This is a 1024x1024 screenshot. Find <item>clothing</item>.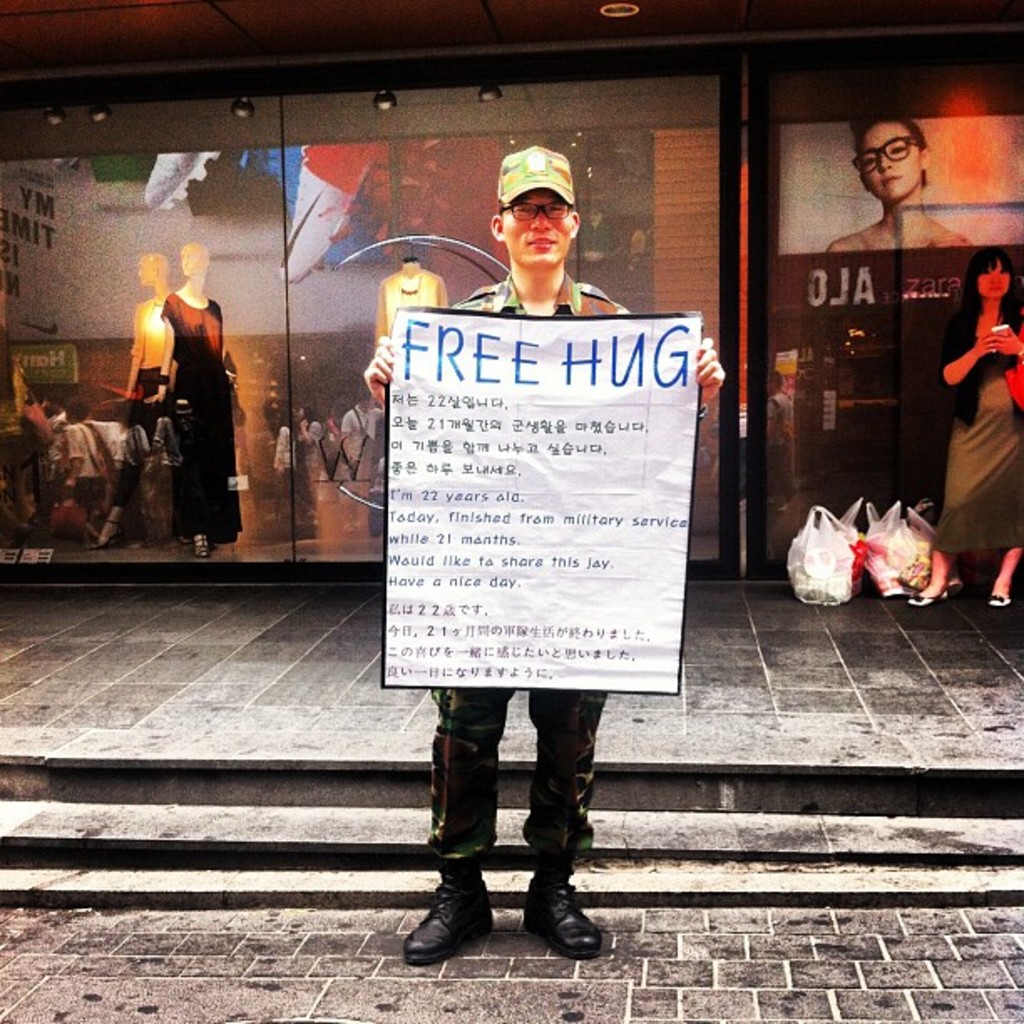
Bounding box: (360,253,621,883).
